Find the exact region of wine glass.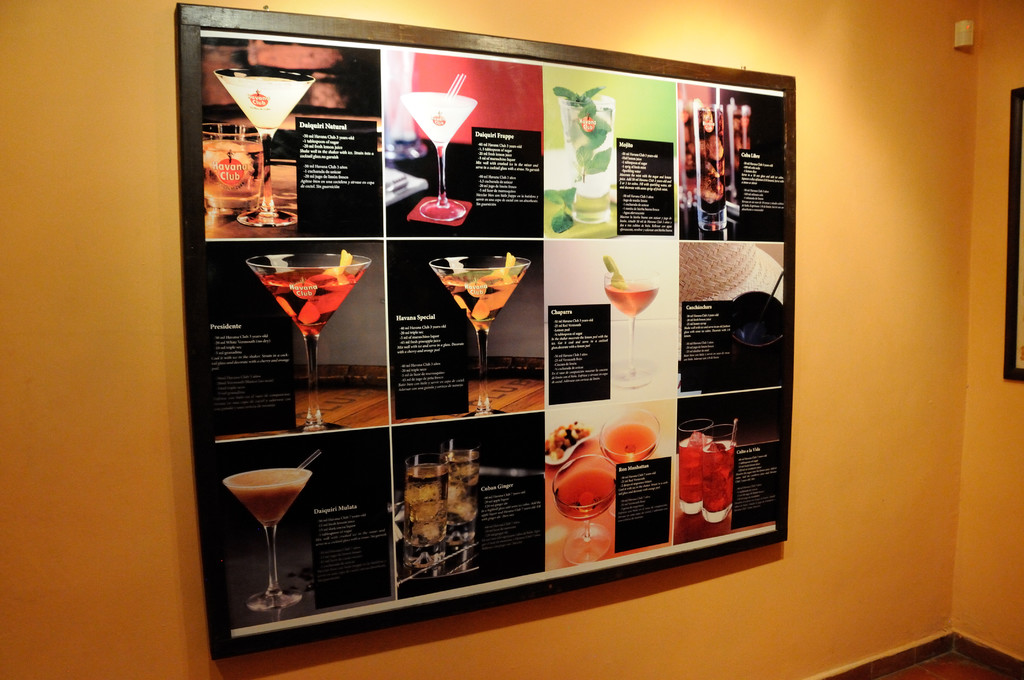
Exact region: box(402, 92, 474, 222).
